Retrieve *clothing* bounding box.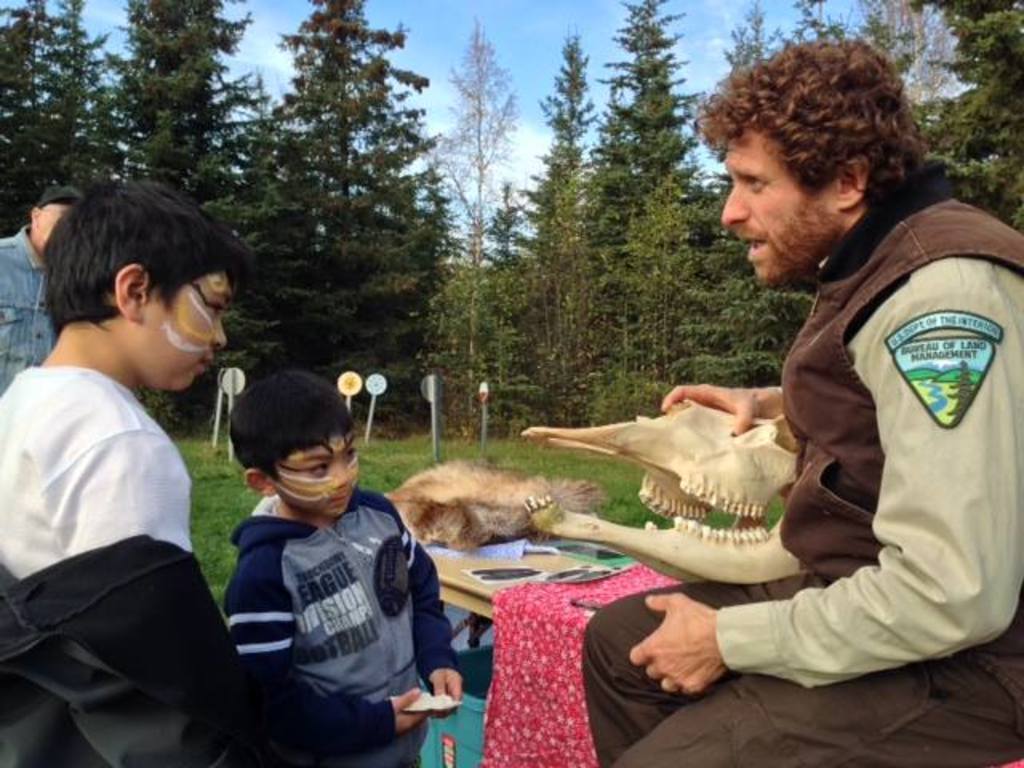
Bounding box: <bbox>0, 362, 402, 766</bbox>.
